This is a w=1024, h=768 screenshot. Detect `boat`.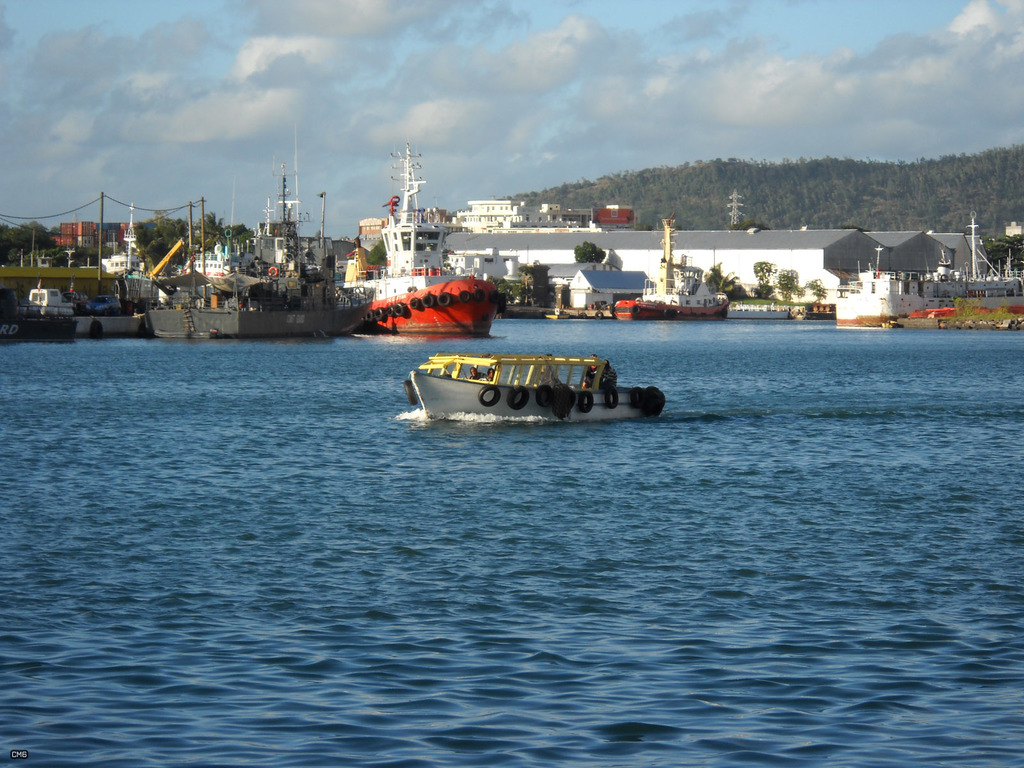
left=332, top=134, right=503, bottom=333.
